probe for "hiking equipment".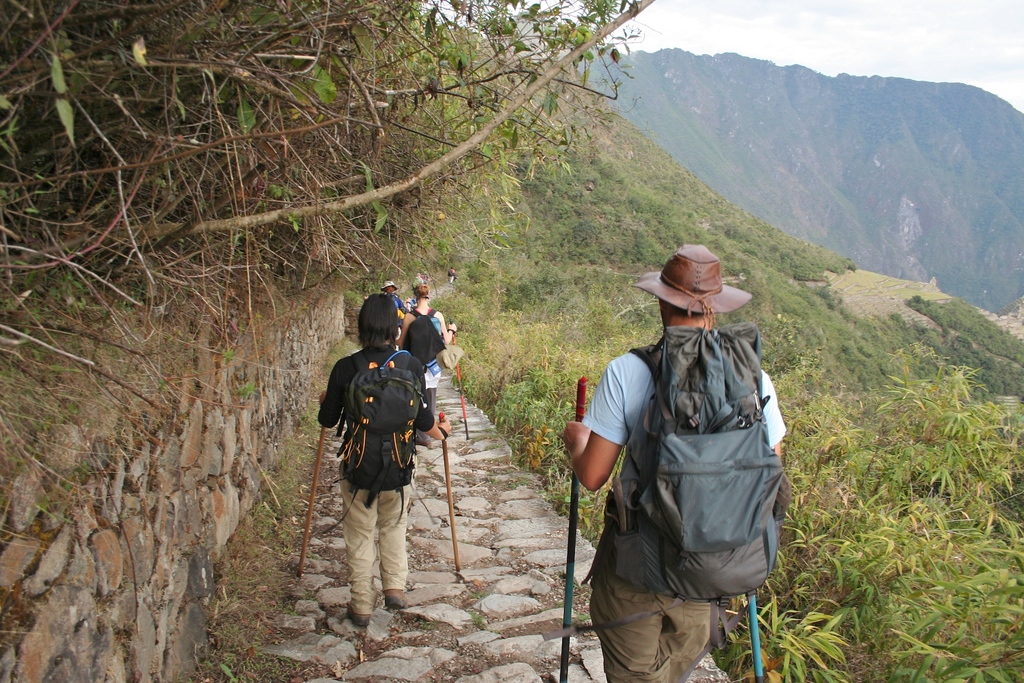
Probe result: (left=744, top=586, right=765, bottom=682).
